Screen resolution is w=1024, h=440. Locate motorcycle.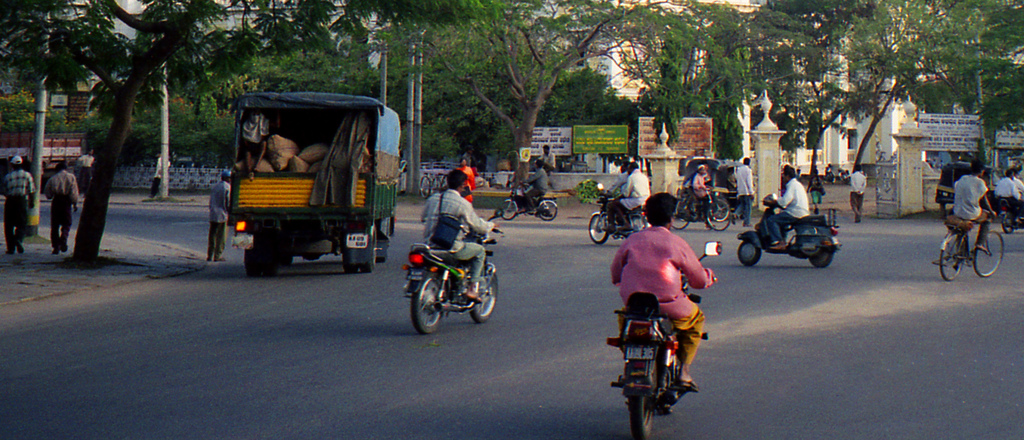
box=[502, 178, 559, 222].
